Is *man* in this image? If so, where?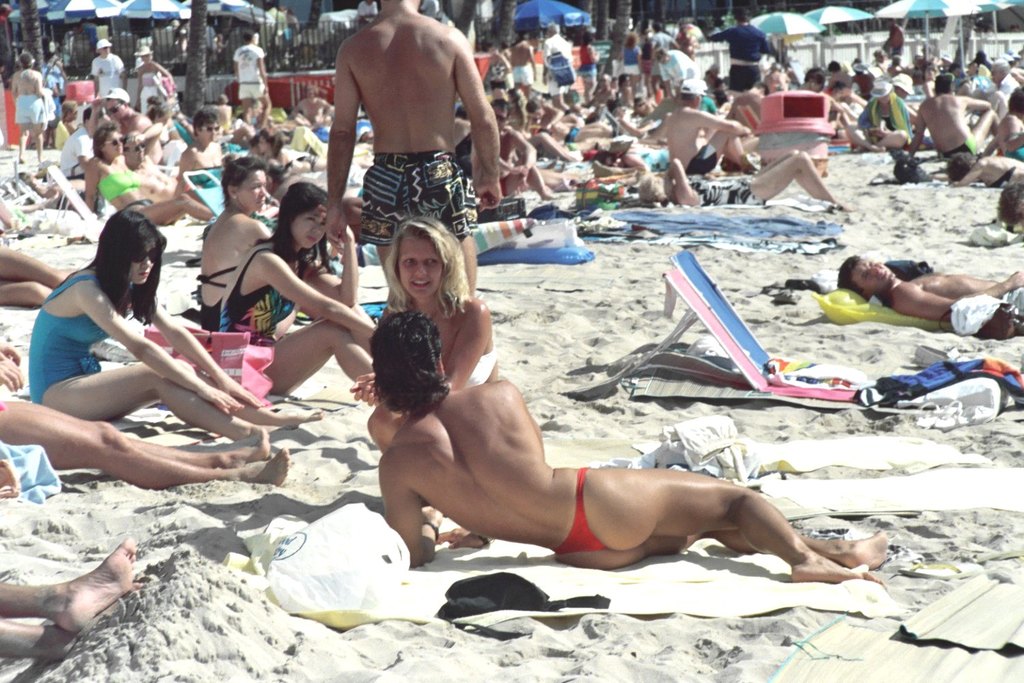
Yes, at BBox(664, 90, 754, 176).
